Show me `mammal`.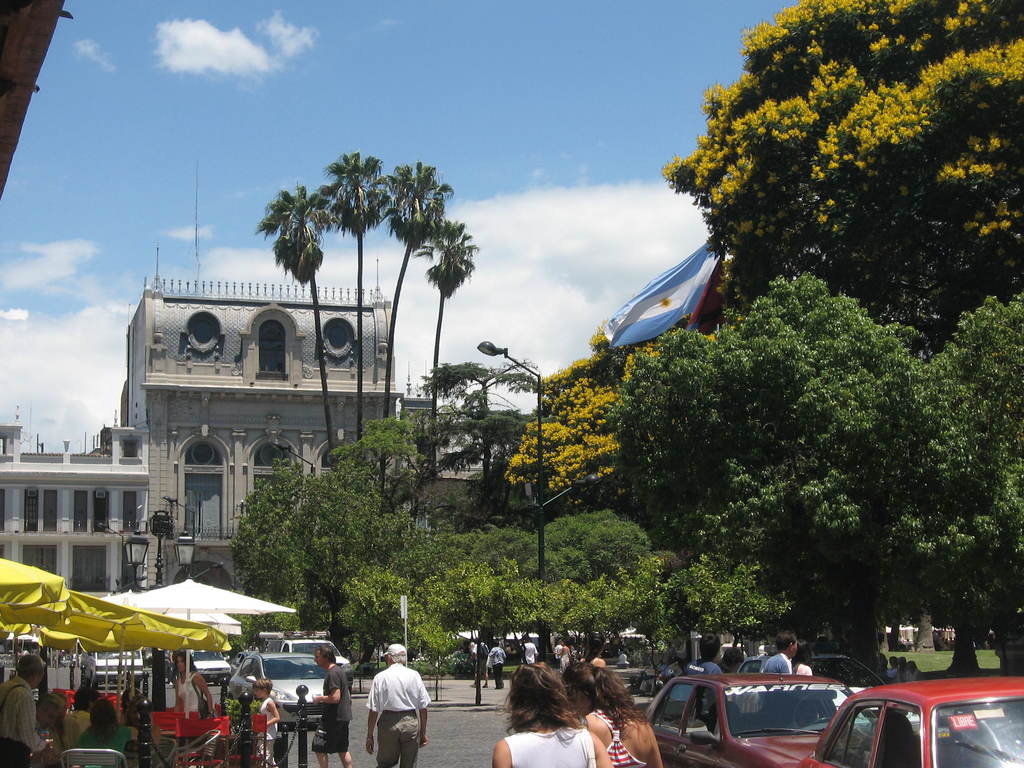
`mammal` is here: x1=564 y1=657 x2=662 y2=767.
